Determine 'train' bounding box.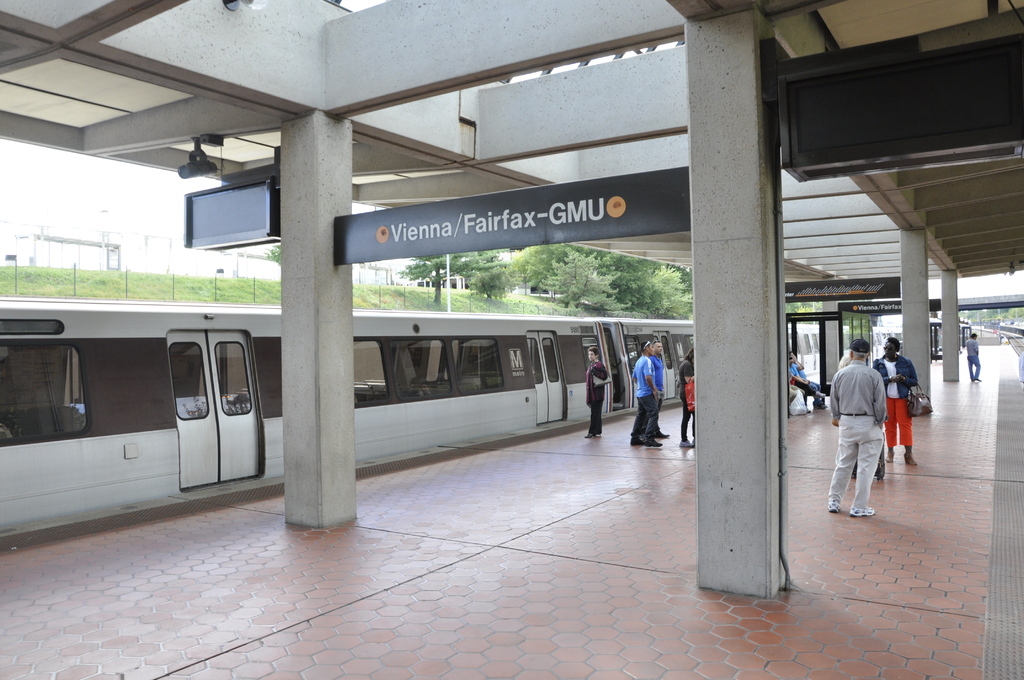
Determined: bbox(0, 294, 914, 554).
